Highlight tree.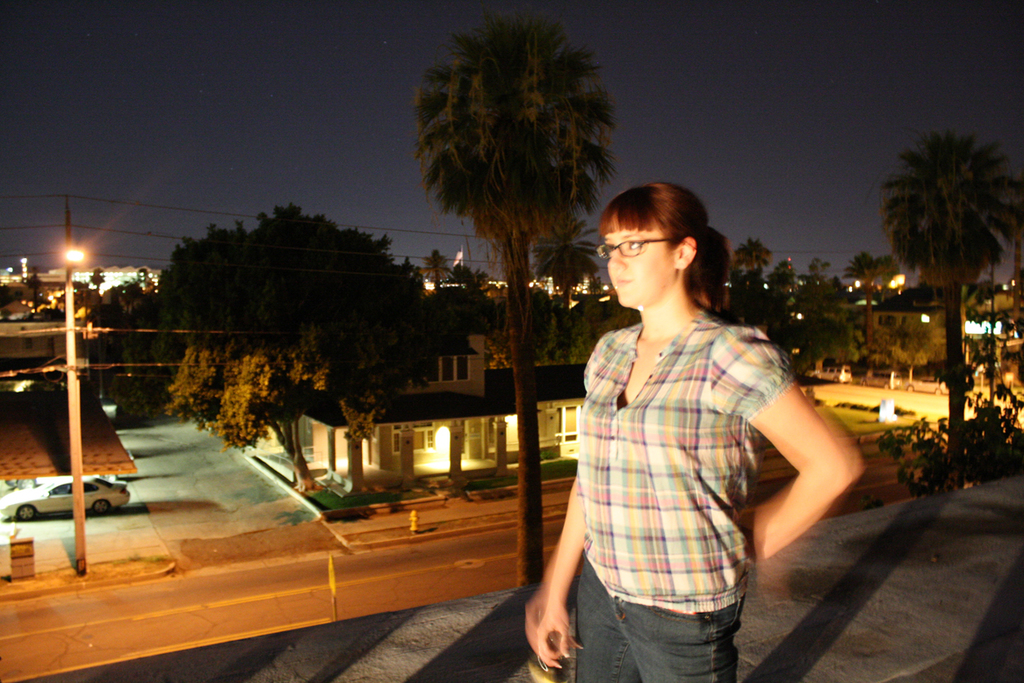
Highlighted region: select_region(886, 311, 943, 394).
